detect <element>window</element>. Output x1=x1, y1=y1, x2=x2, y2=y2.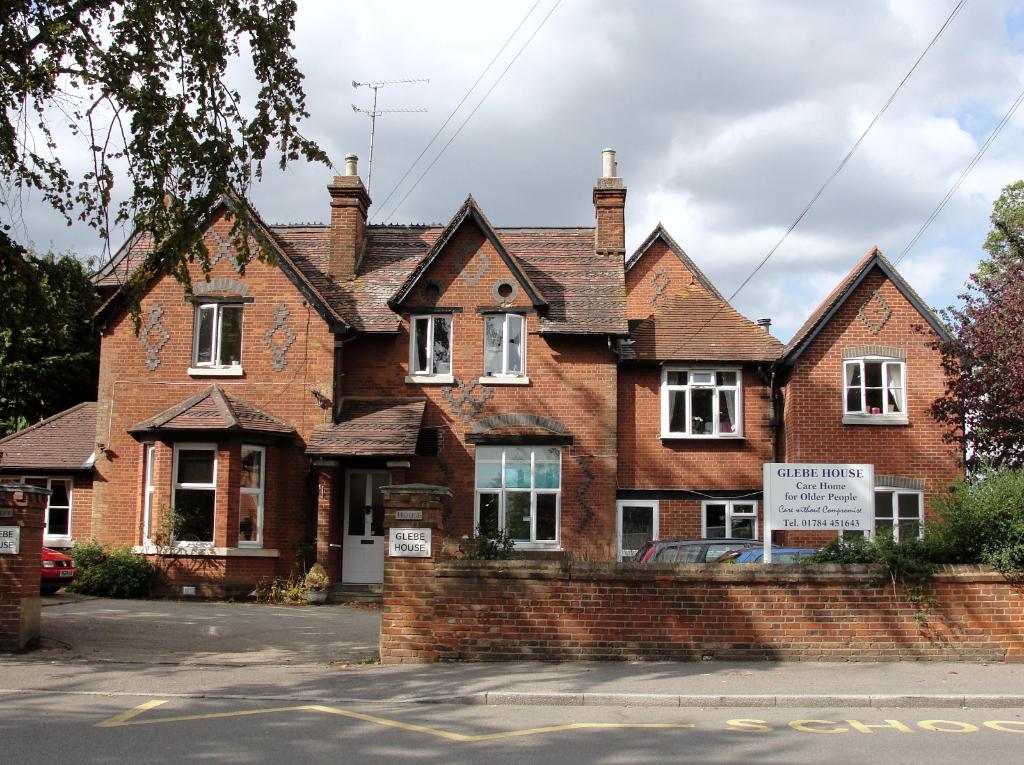
x1=840, y1=343, x2=913, y2=427.
